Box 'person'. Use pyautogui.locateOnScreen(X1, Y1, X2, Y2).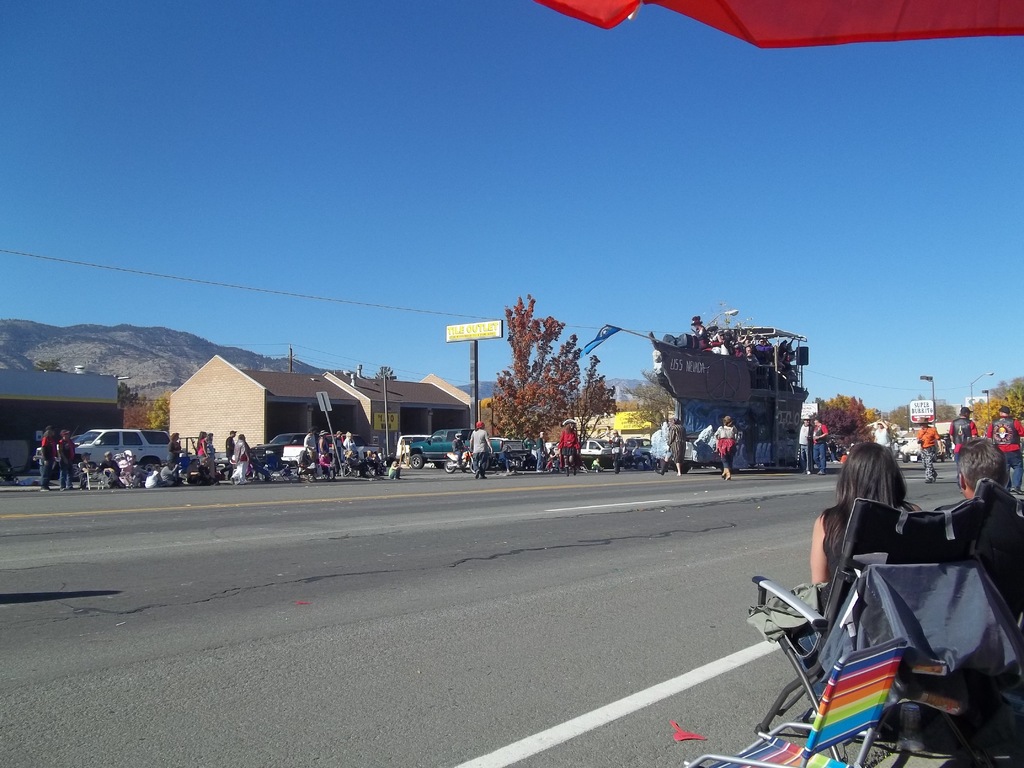
pyautogui.locateOnScreen(556, 420, 582, 480).
